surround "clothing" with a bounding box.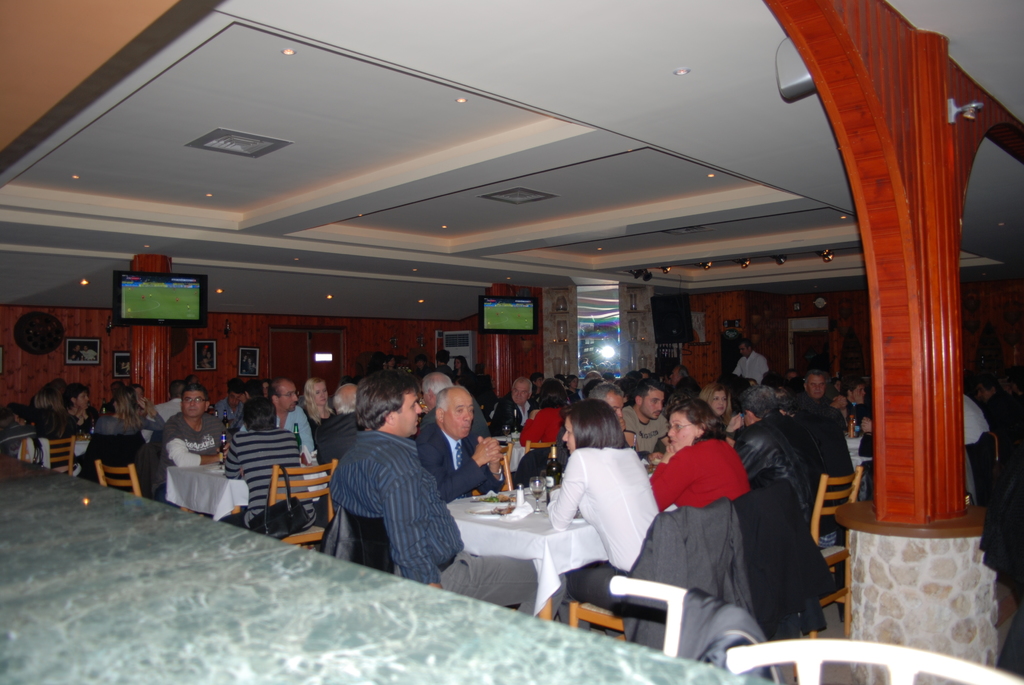
x1=791, y1=402, x2=858, y2=514.
